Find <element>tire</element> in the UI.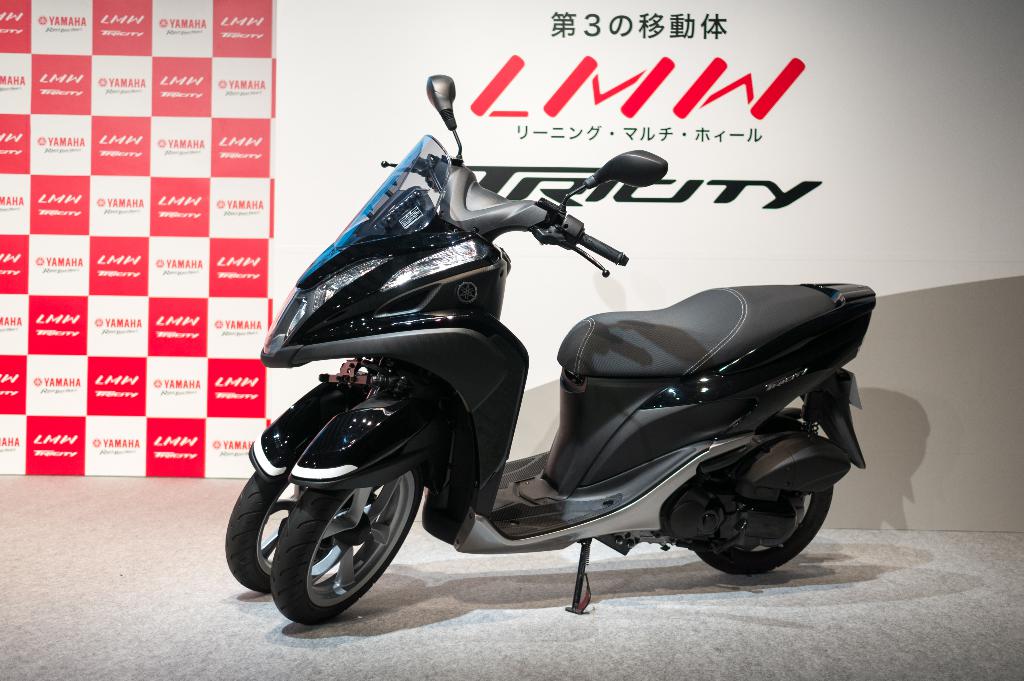
UI element at [x1=267, y1=483, x2=424, y2=625].
